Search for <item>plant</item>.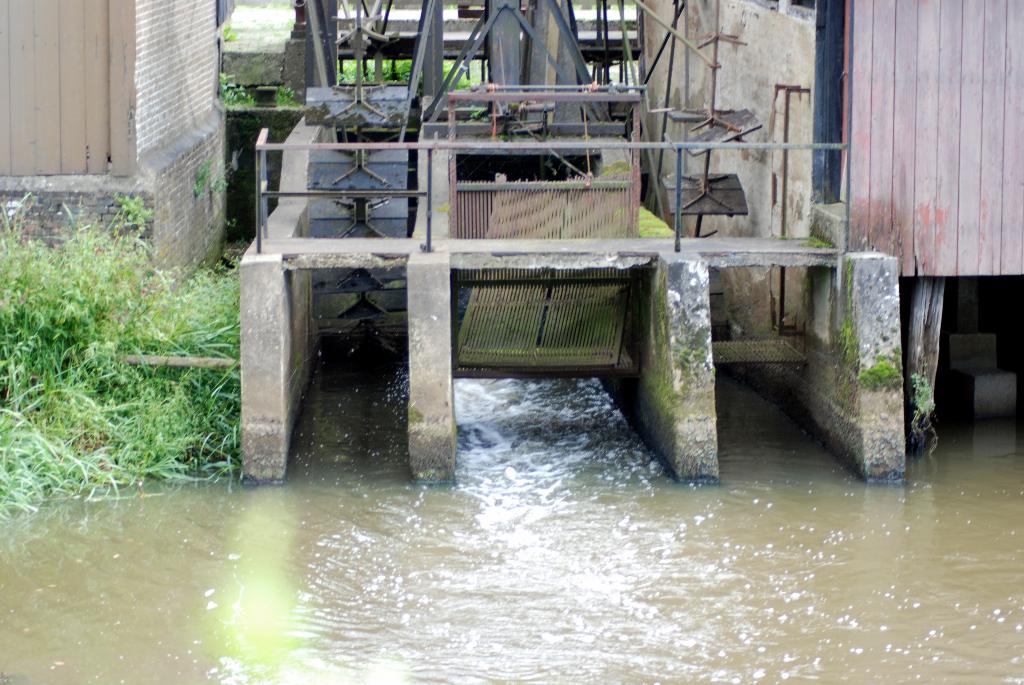
Found at [212, 70, 255, 109].
